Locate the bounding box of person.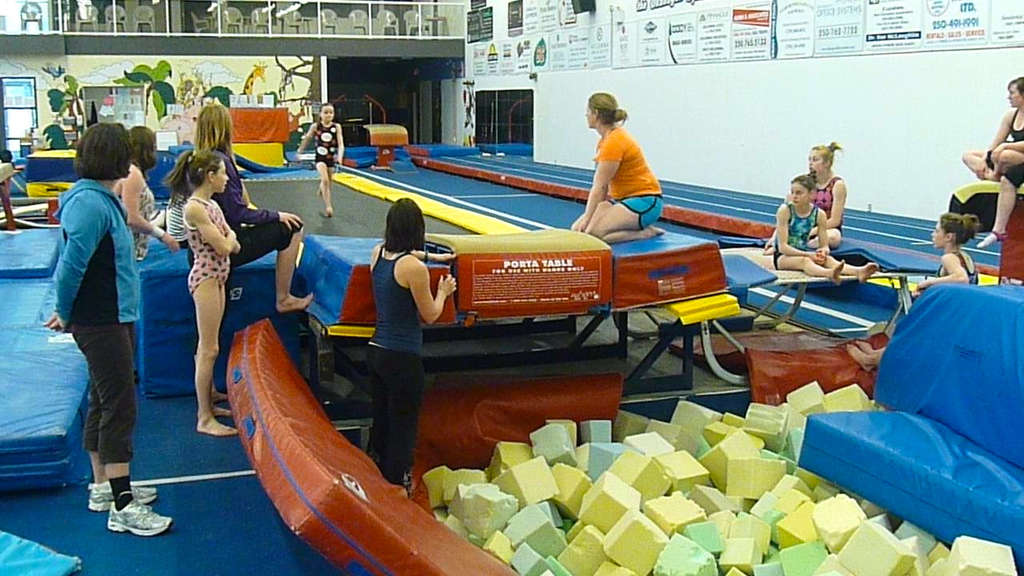
Bounding box: 166,161,192,240.
